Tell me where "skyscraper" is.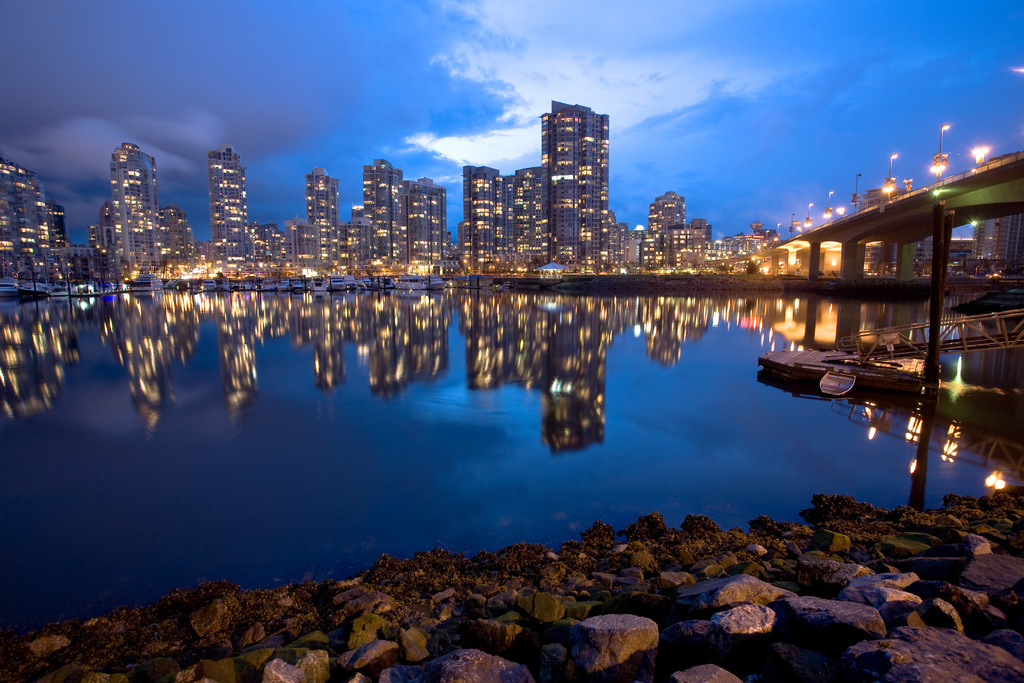
"skyscraper" is at [x1=404, y1=175, x2=463, y2=261].
